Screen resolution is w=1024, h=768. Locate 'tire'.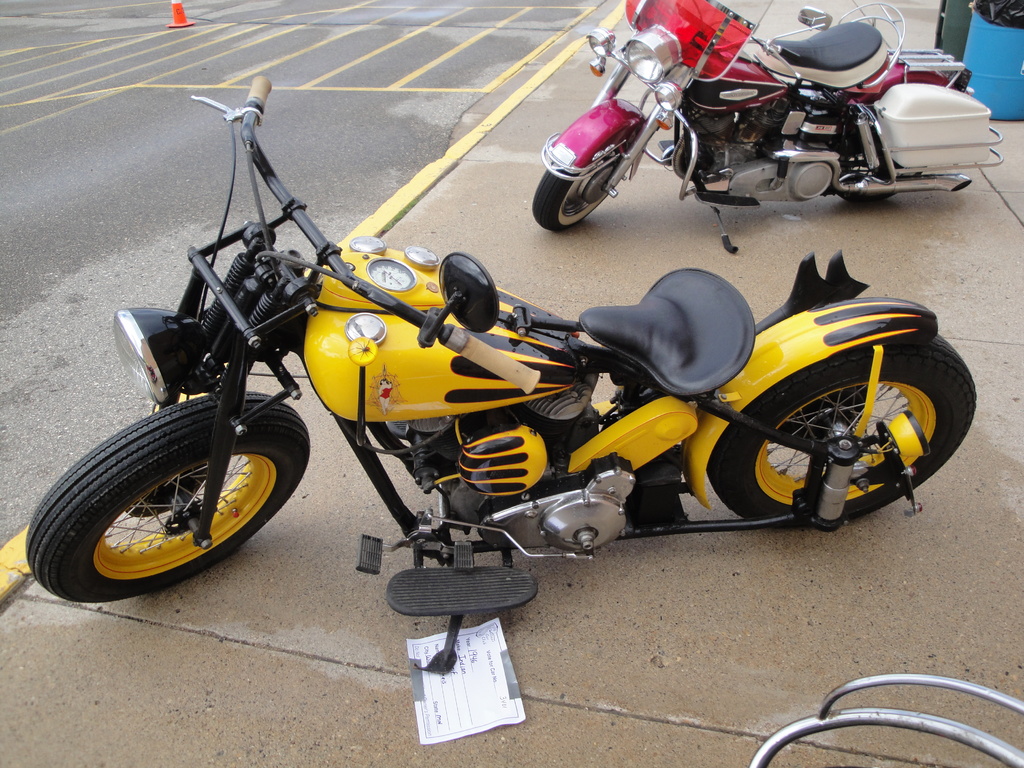
817,148,926,204.
